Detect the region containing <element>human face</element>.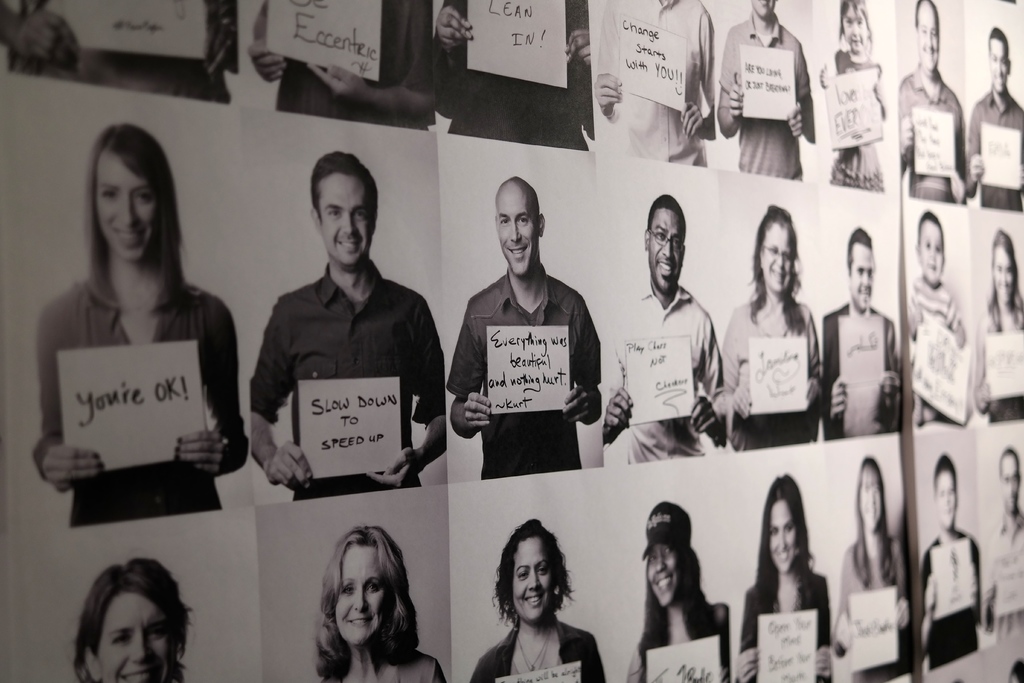
crop(847, 240, 874, 306).
